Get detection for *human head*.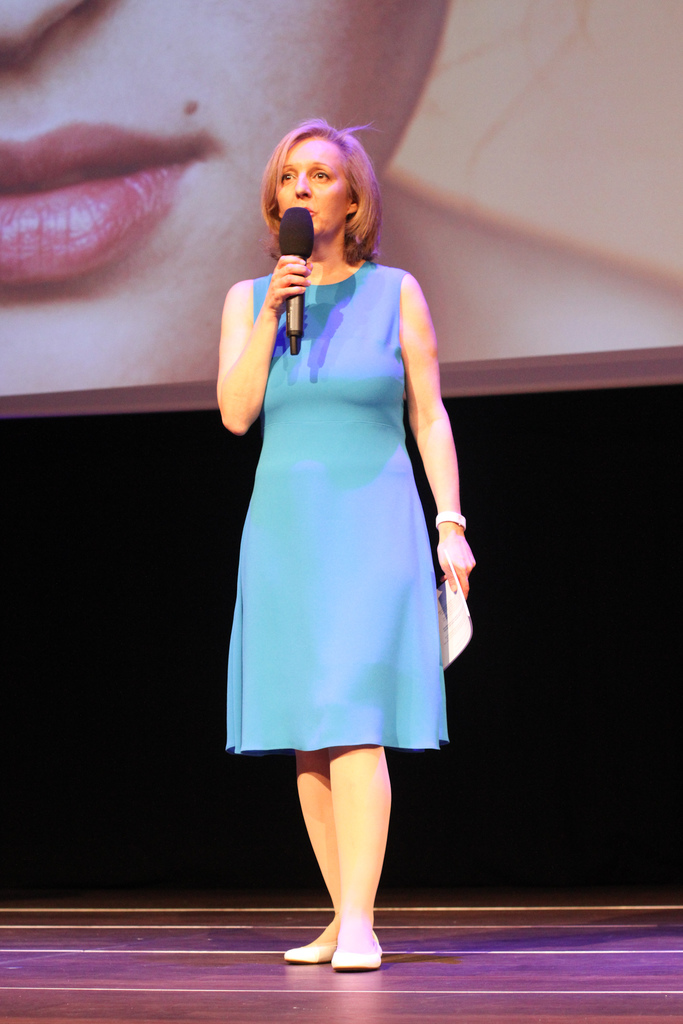
Detection: bbox(0, 0, 442, 392).
